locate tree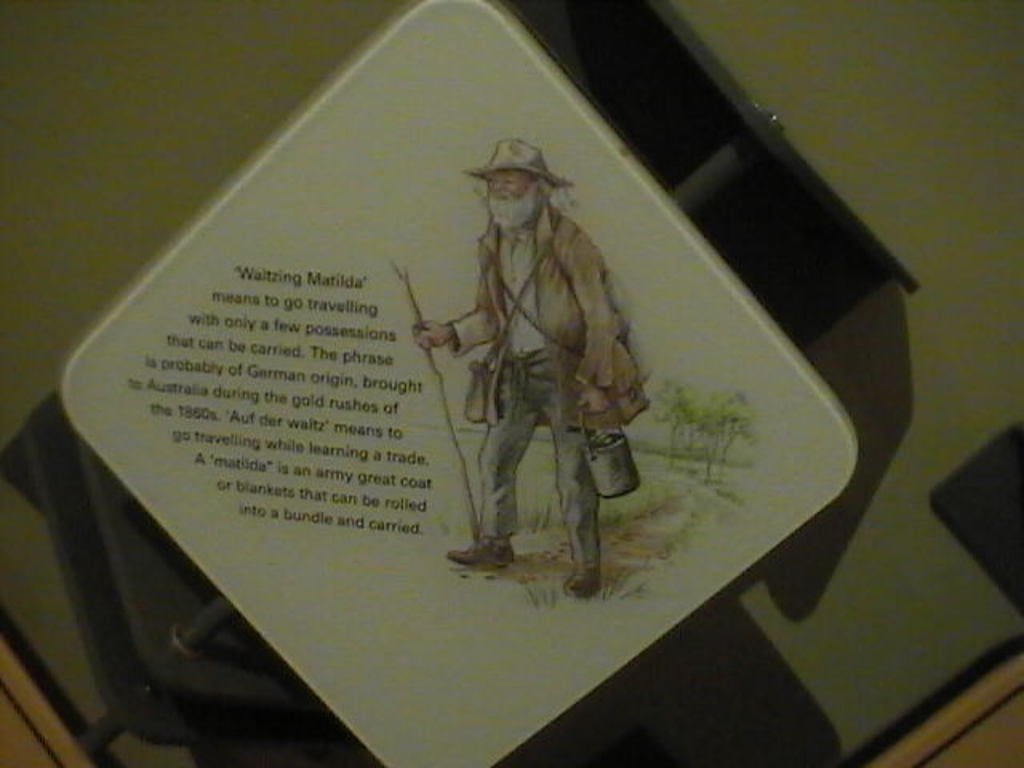
bbox(648, 376, 755, 486)
